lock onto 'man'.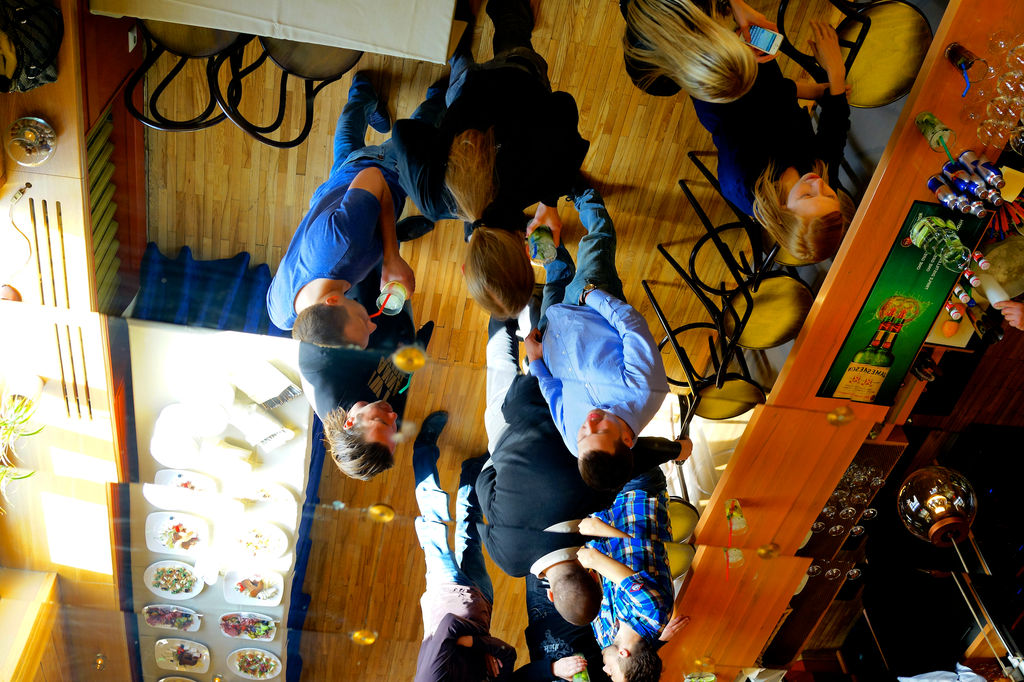
Locked: region(261, 75, 429, 389).
